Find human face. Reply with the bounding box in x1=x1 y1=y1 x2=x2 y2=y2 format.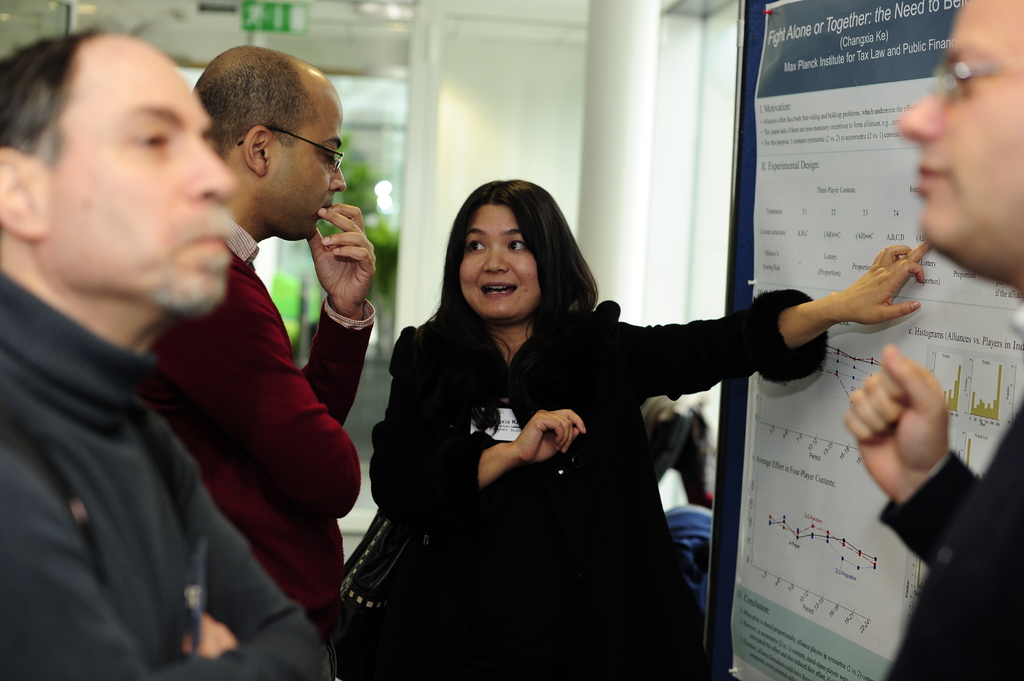
x1=53 y1=40 x2=237 y2=314.
